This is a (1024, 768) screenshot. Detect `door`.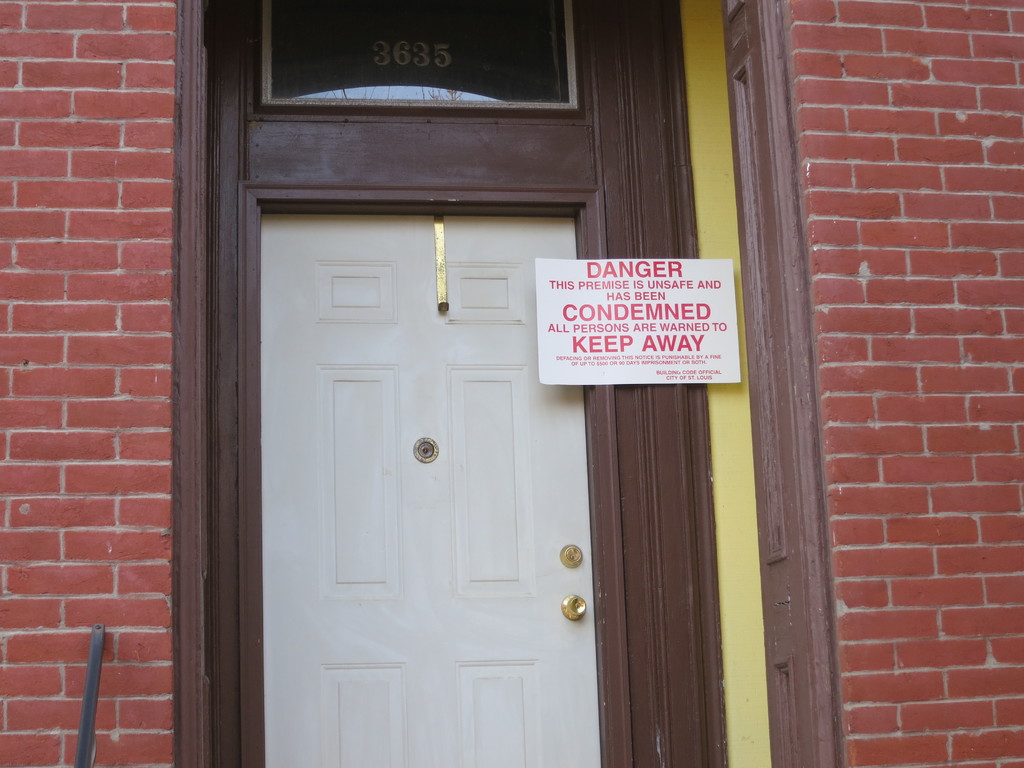
234 149 612 766.
